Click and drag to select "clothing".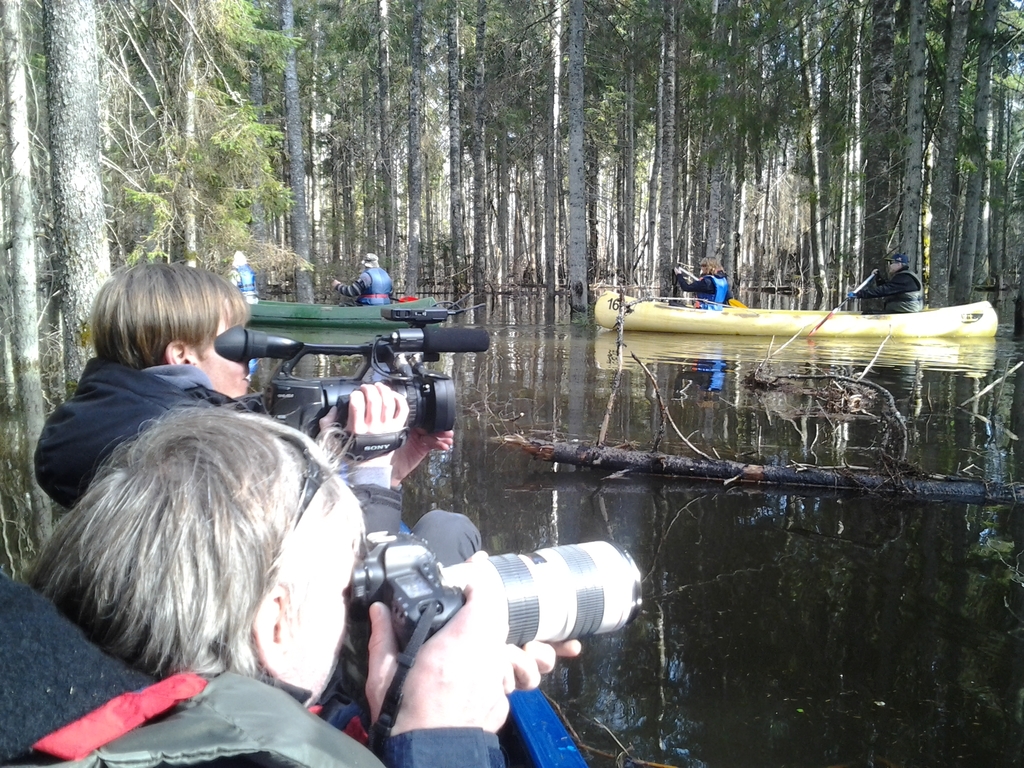
Selection: x1=856 y1=264 x2=921 y2=311.
